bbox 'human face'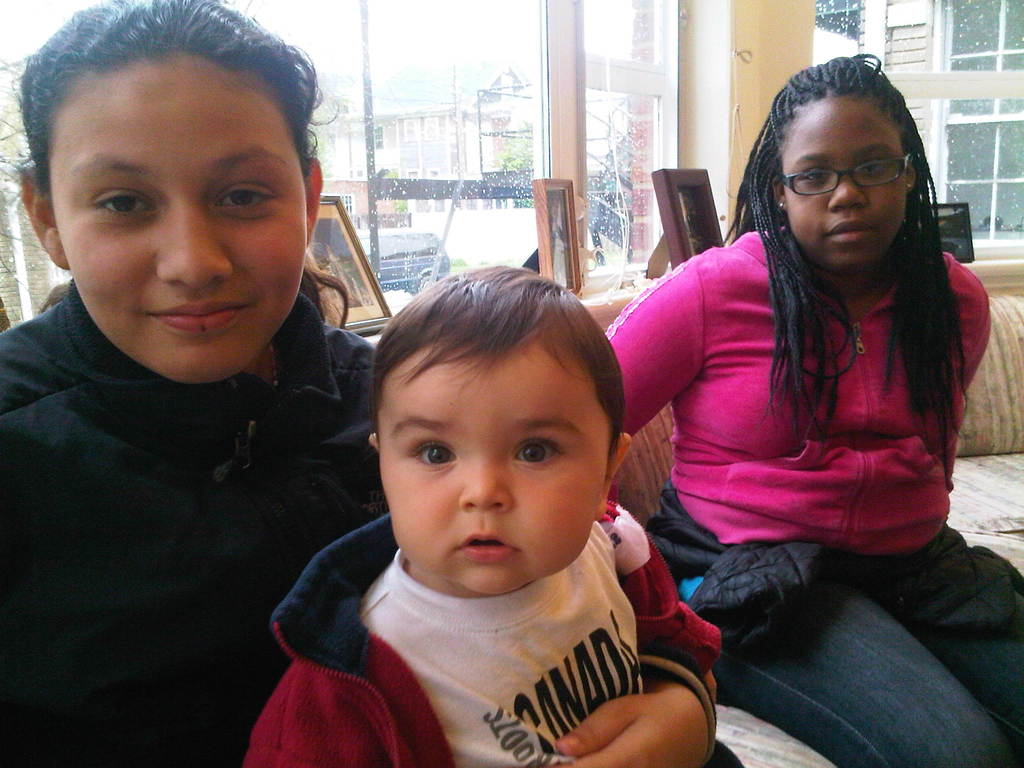
Rect(771, 93, 909, 274)
